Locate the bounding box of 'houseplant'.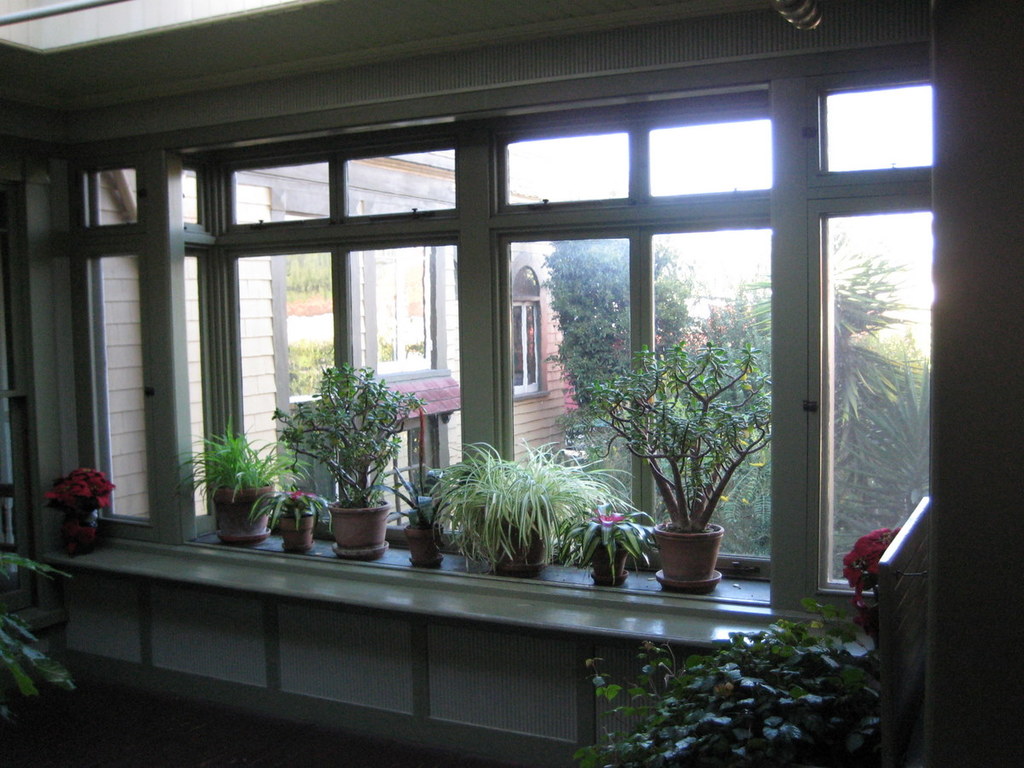
Bounding box: rect(555, 496, 659, 583).
